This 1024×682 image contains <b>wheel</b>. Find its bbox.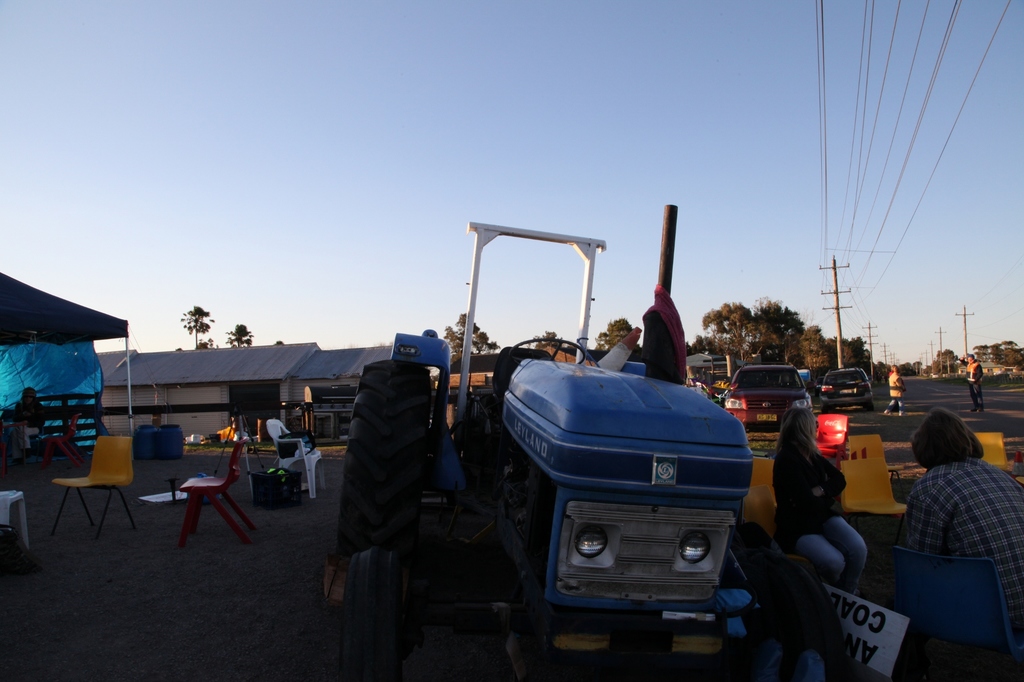
rect(863, 400, 876, 411).
